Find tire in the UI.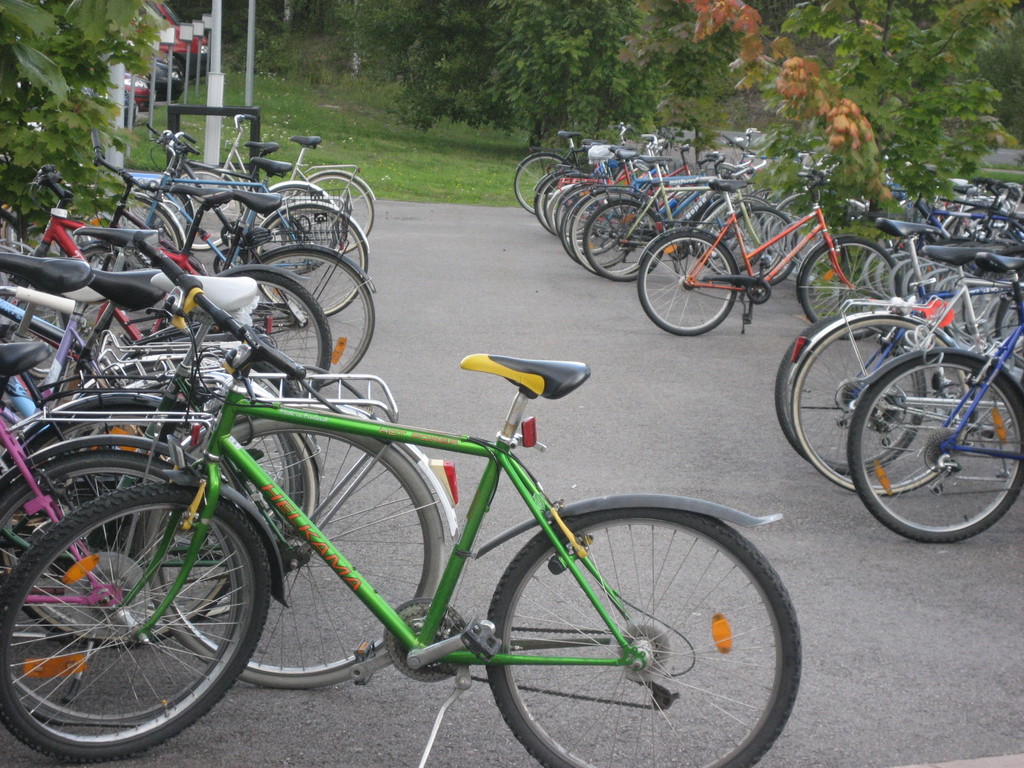
UI element at <box>844,349,1023,547</box>.
